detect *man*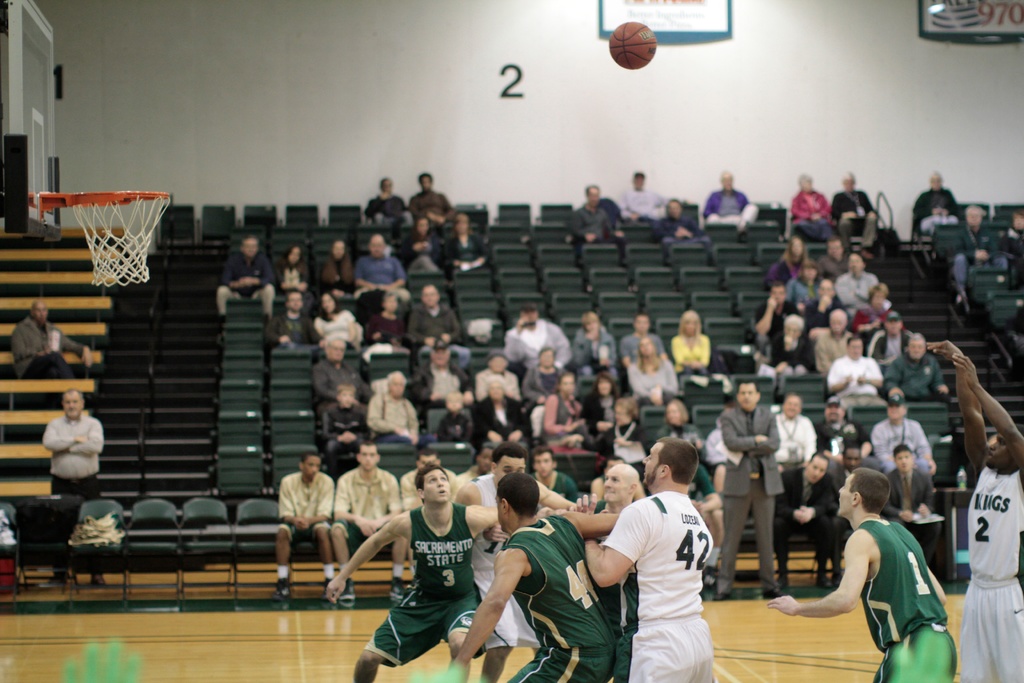
[799, 259, 829, 297]
